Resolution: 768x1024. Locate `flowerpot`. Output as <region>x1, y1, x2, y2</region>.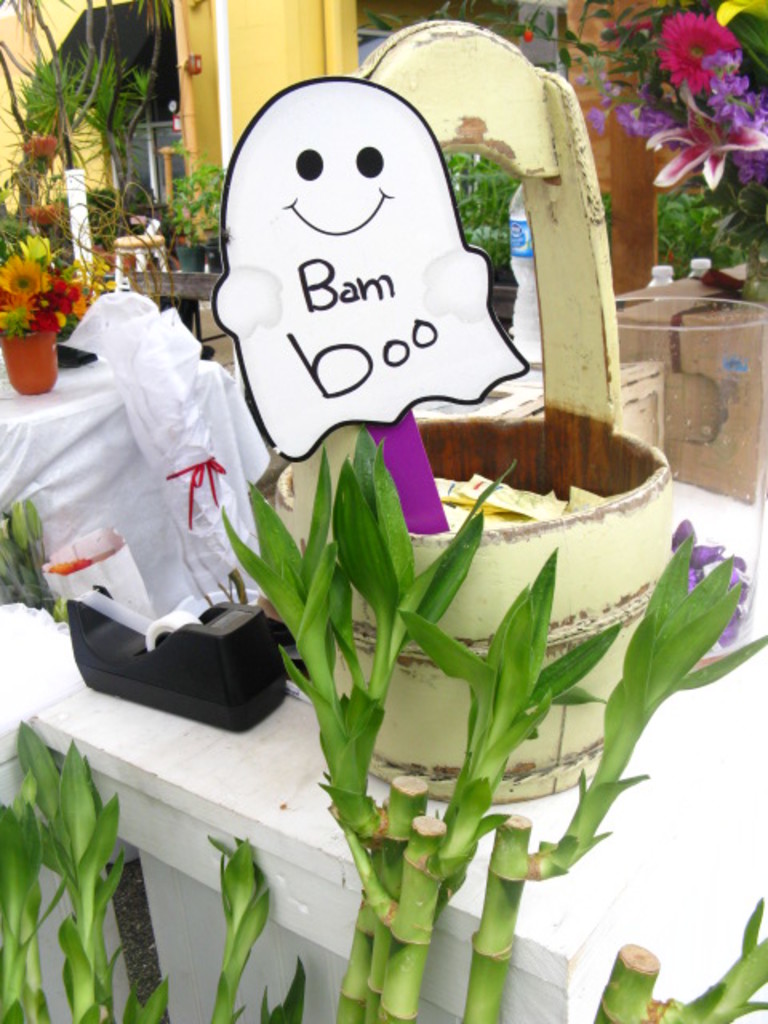
<region>176, 245, 203, 274</region>.
